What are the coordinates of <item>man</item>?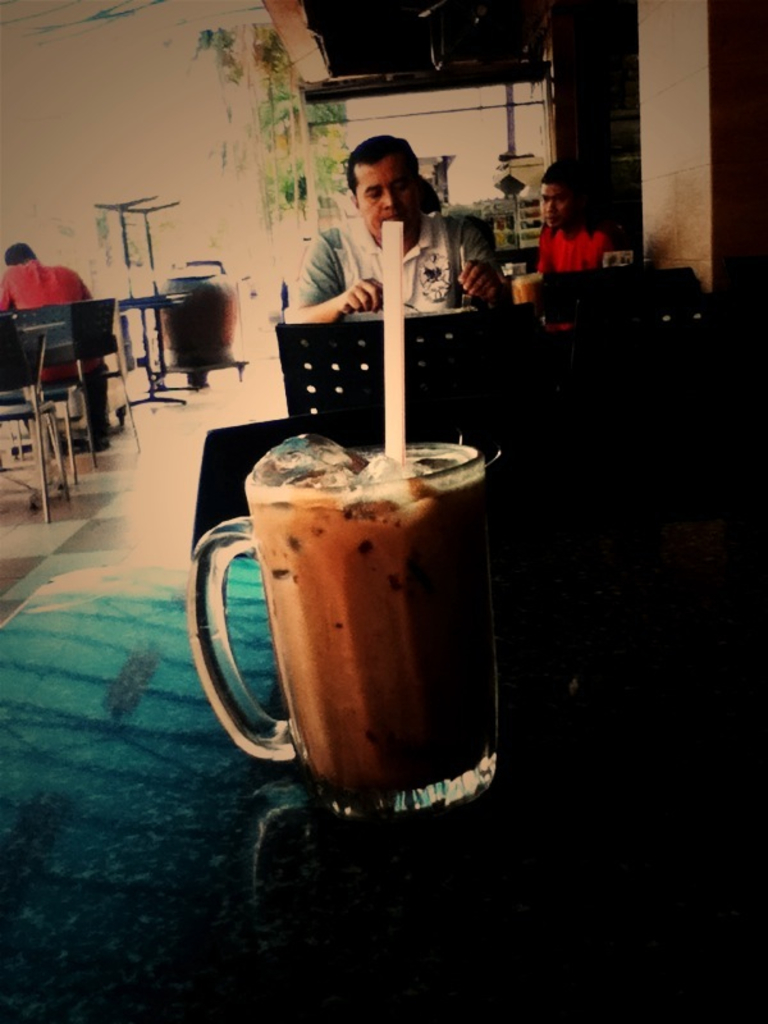
[left=312, top=138, right=492, bottom=320].
